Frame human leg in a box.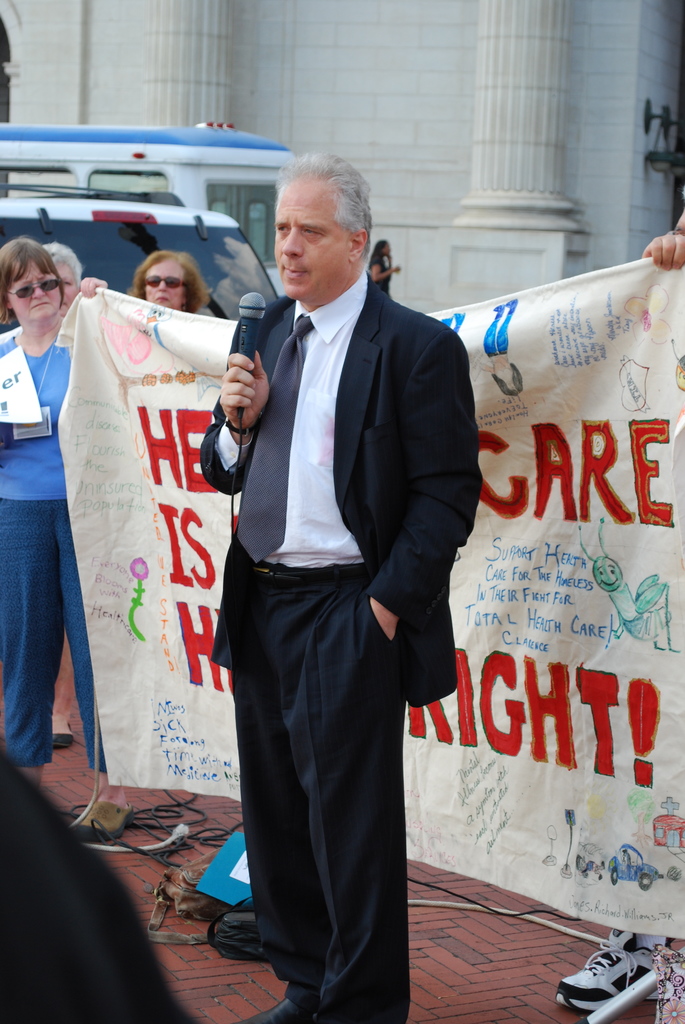
Rect(0, 512, 63, 781).
